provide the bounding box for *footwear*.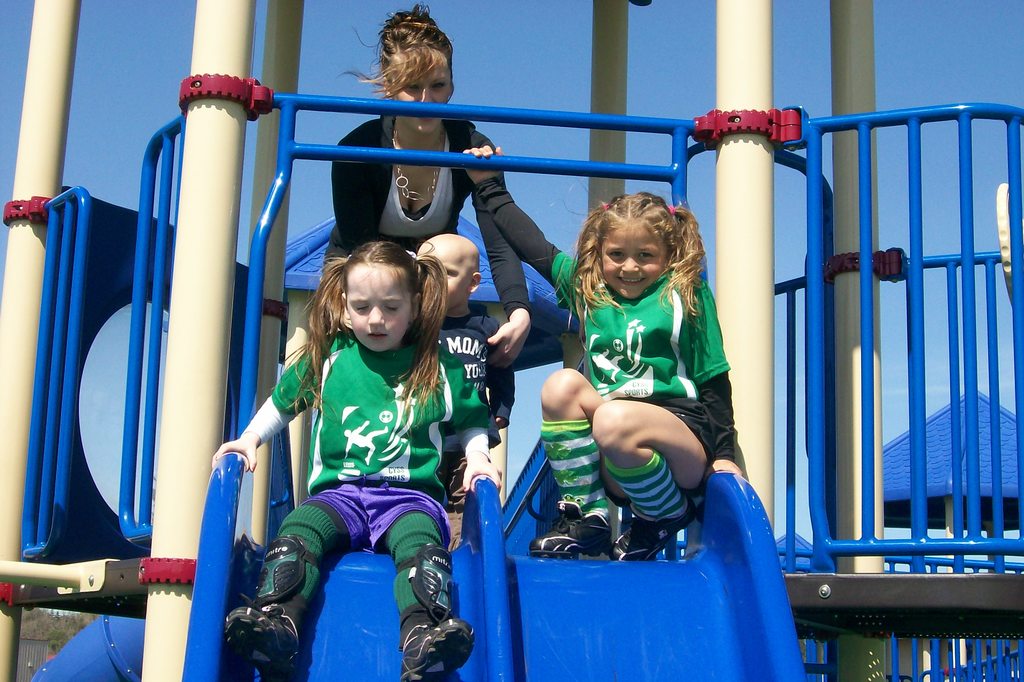
{"x1": 397, "y1": 553, "x2": 461, "y2": 679}.
